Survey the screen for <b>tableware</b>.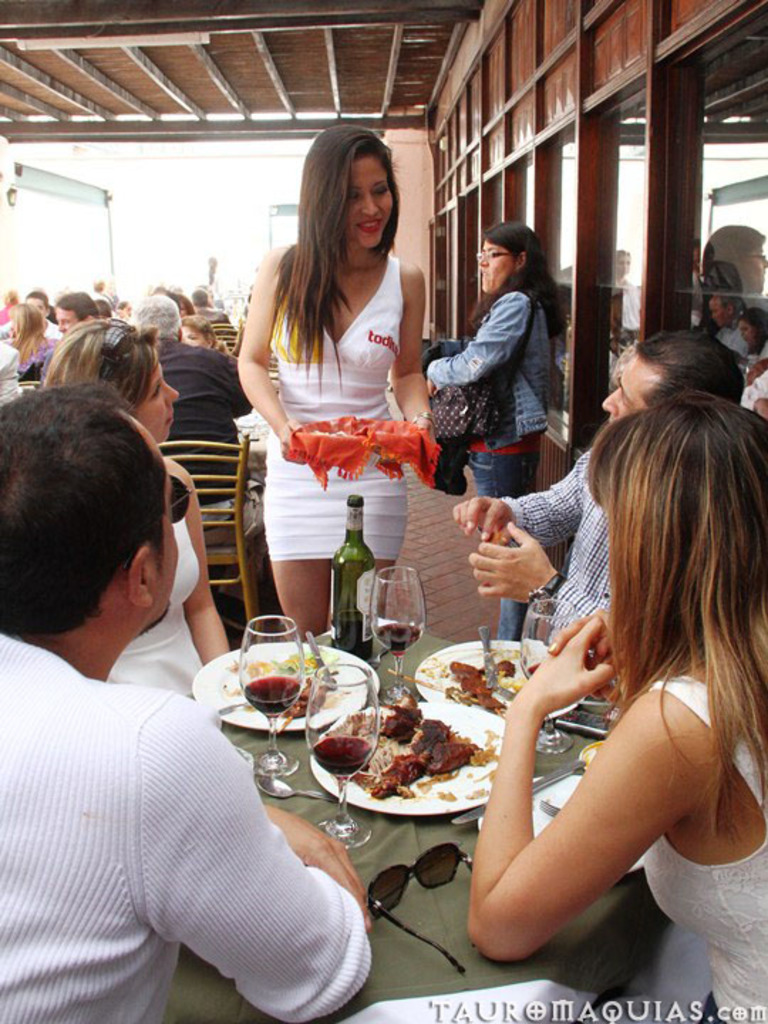
Survey found: [219, 629, 323, 738].
